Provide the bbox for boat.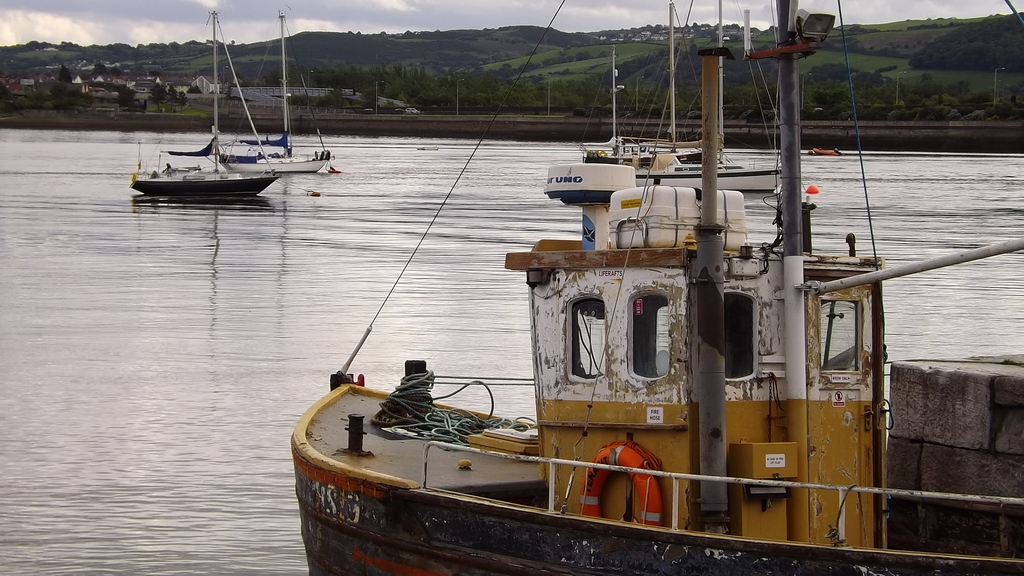
810:147:843:156.
